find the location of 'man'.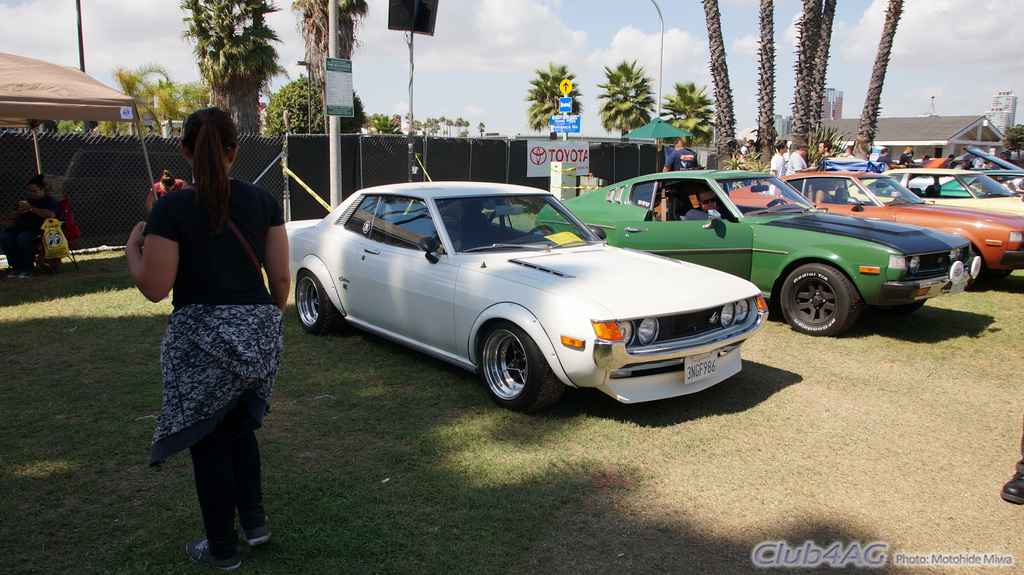
Location: detection(899, 143, 916, 166).
